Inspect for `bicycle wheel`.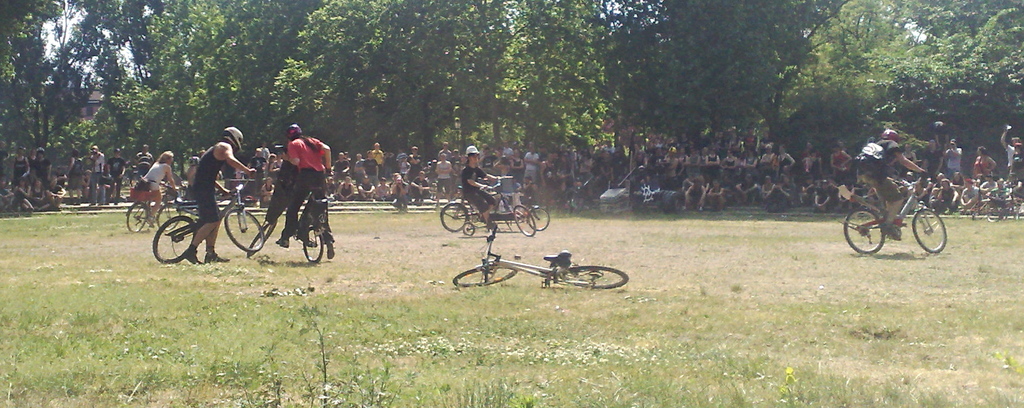
Inspection: <region>566, 266, 635, 295</region>.
